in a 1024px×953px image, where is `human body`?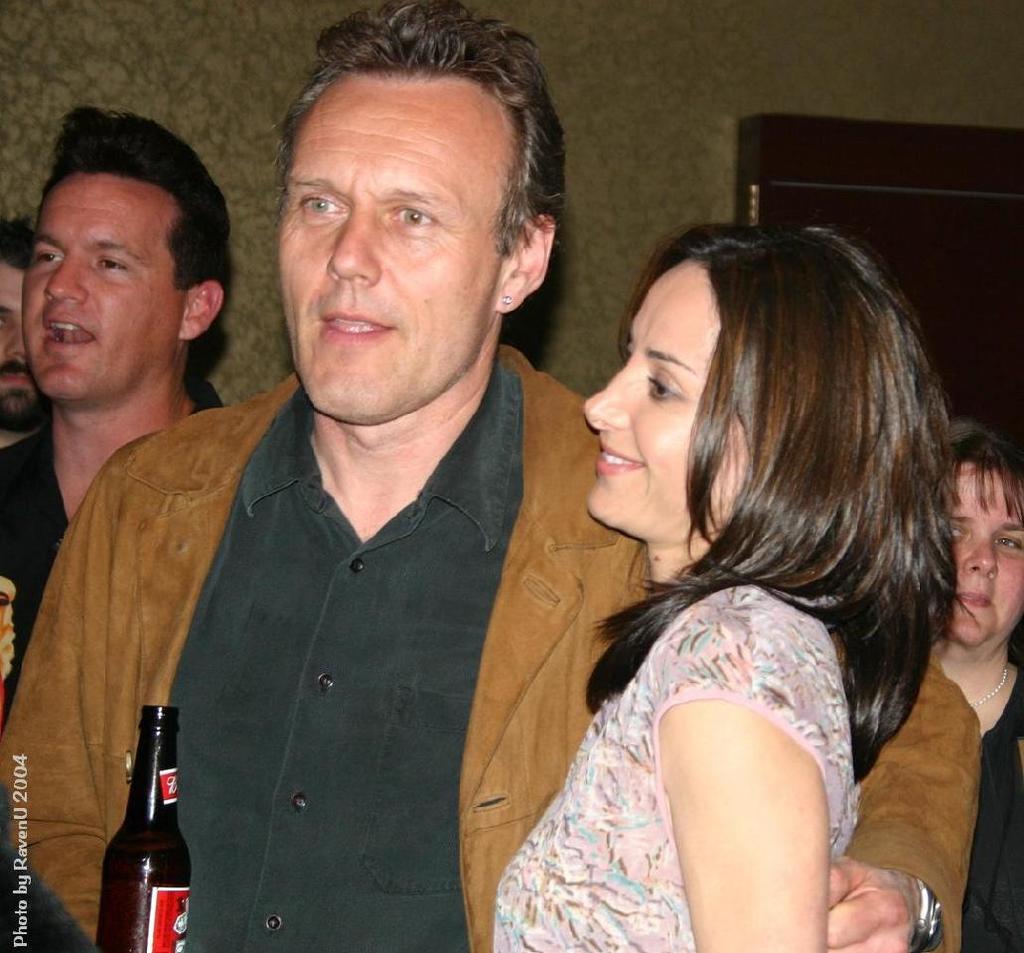
[left=959, top=662, right=1023, bottom=952].
